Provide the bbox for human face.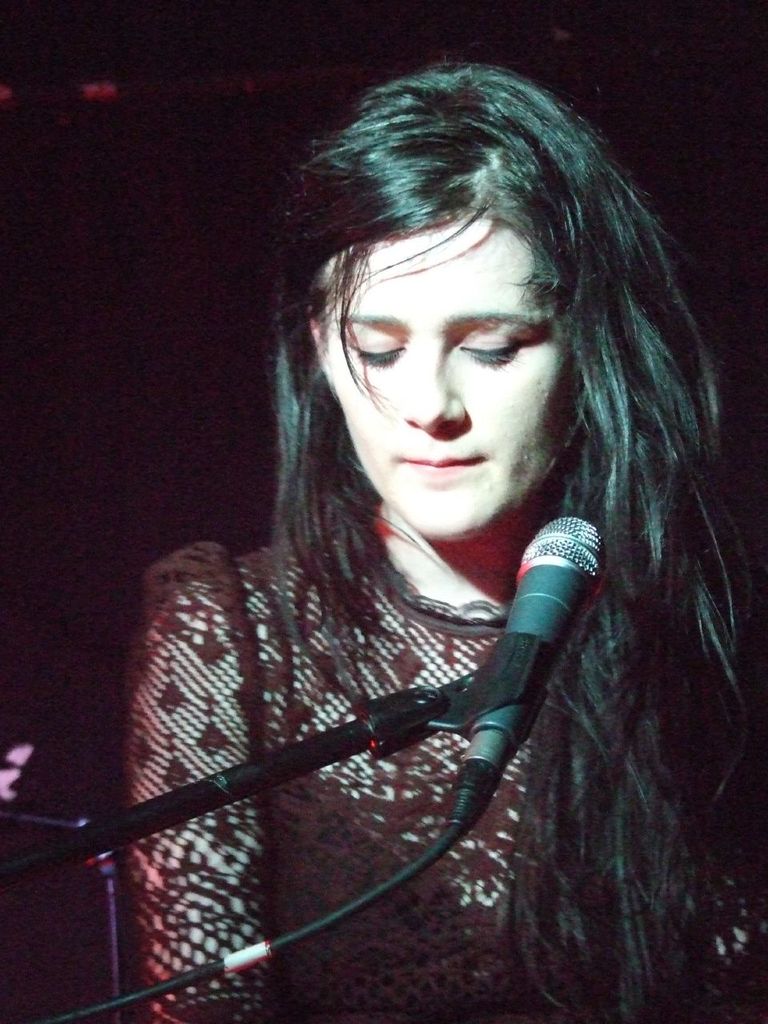
bbox=(312, 214, 585, 540).
